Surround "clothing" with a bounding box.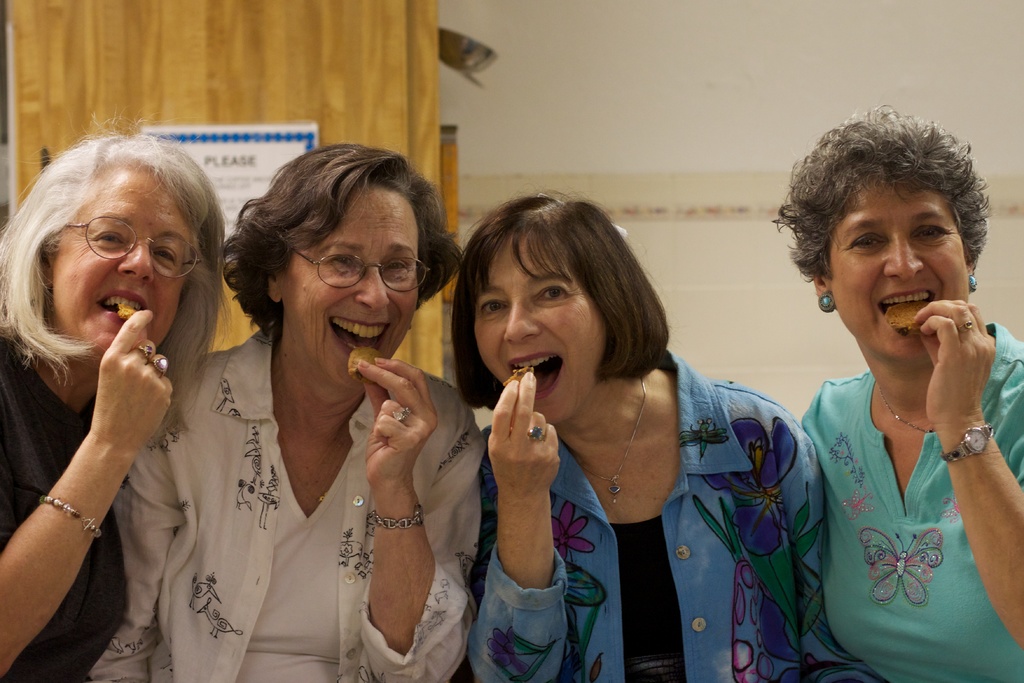
rect(799, 286, 1007, 672).
